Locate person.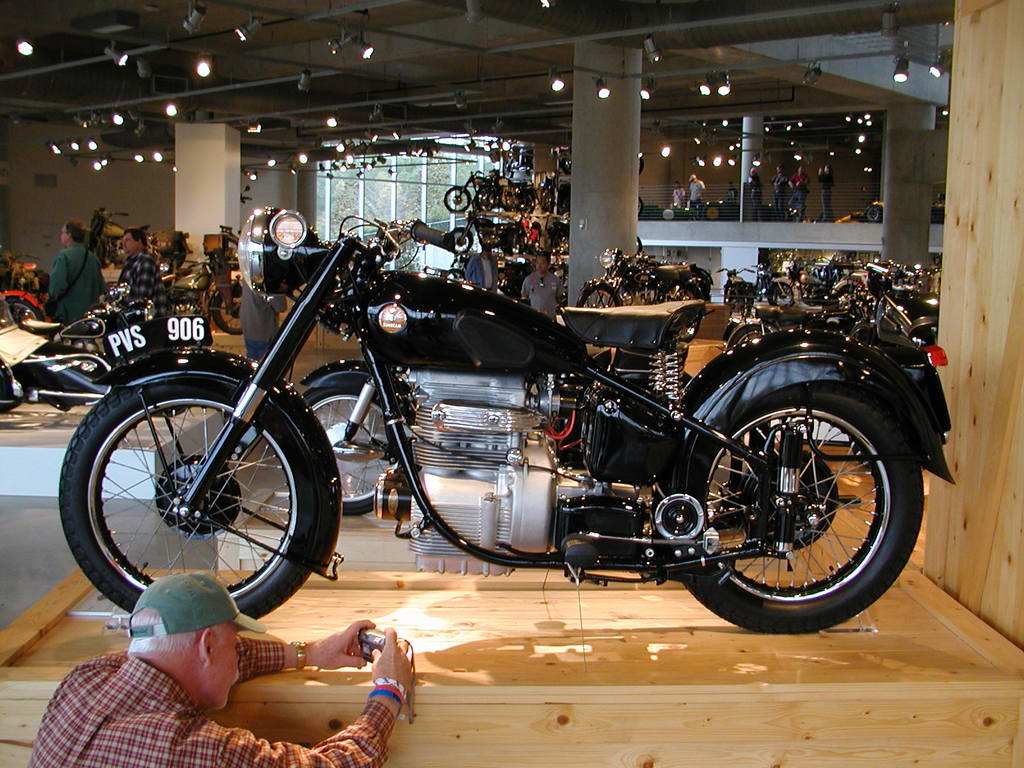
Bounding box: BBox(465, 241, 500, 291).
